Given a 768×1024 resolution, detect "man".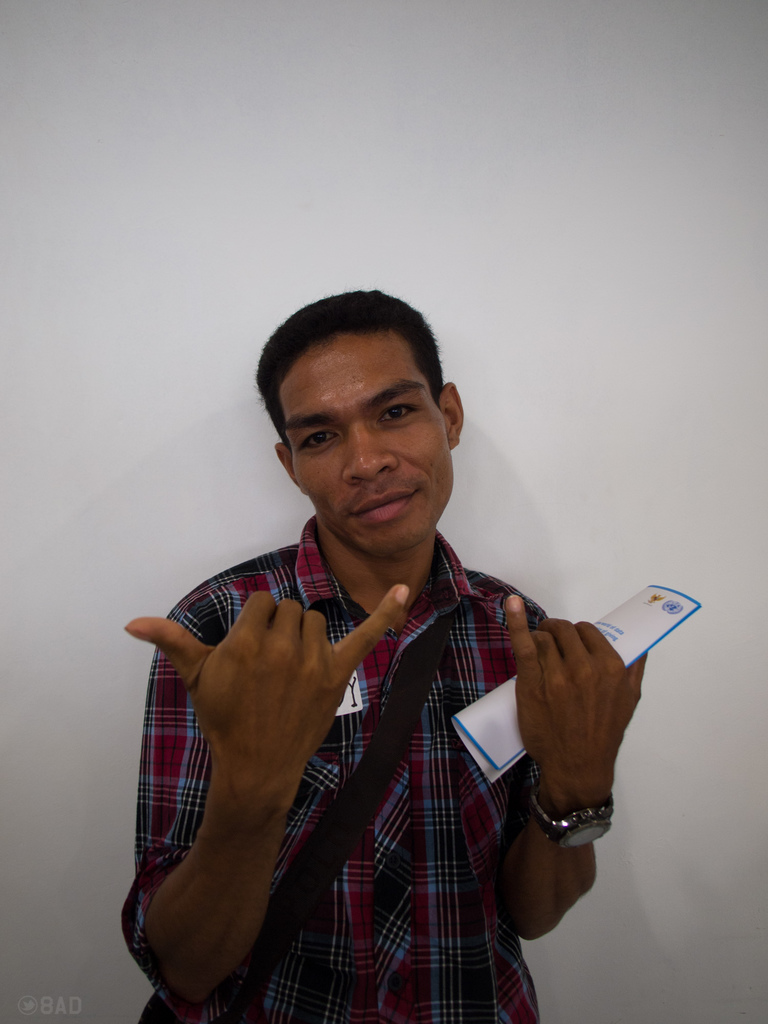
BBox(118, 289, 655, 1023).
